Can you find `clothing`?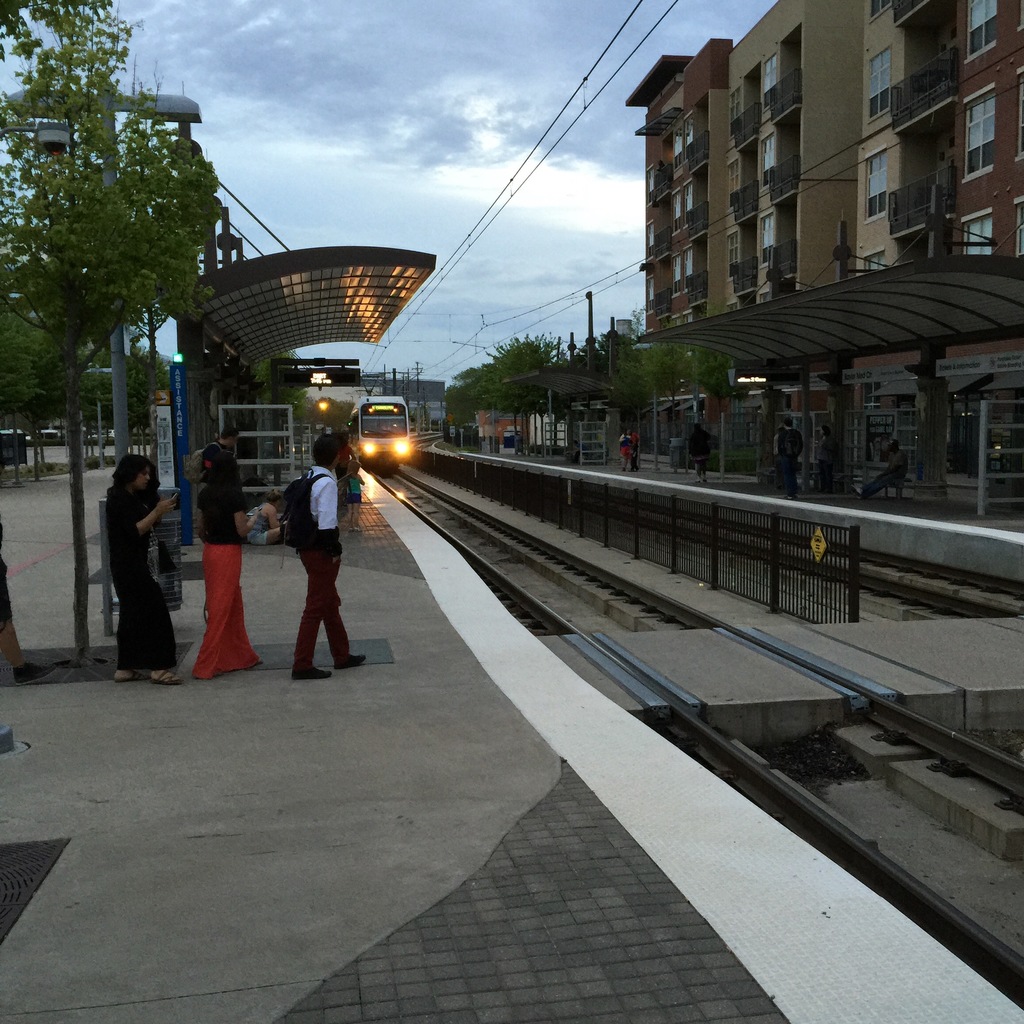
Yes, bounding box: x1=693, y1=428, x2=711, y2=481.
